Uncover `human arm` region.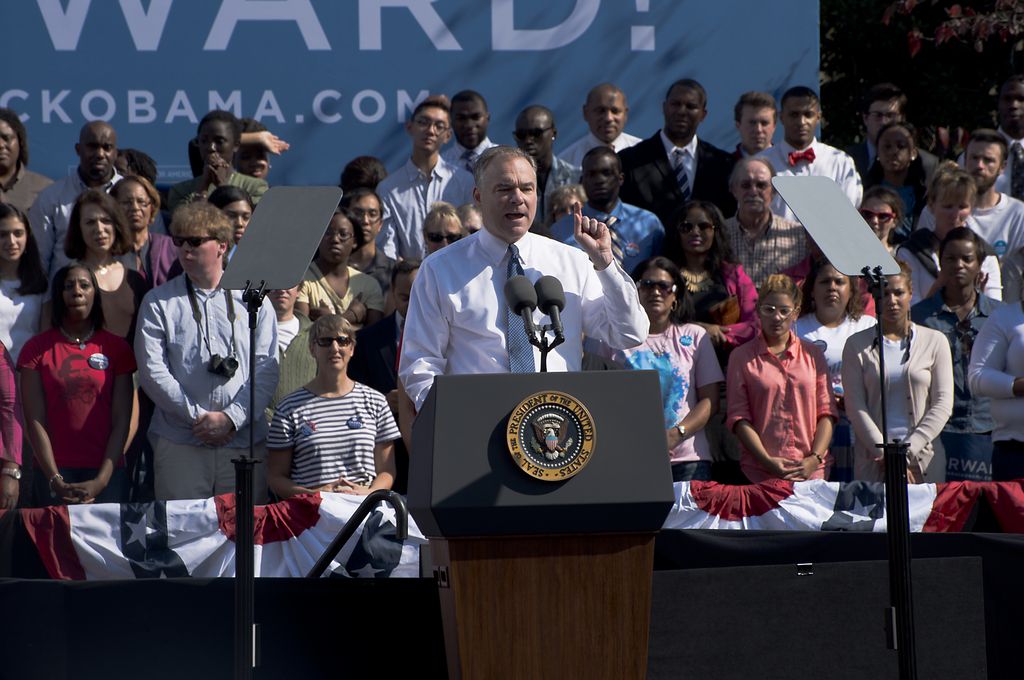
Uncovered: x1=395, y1=273, x2=458, y2=409.
